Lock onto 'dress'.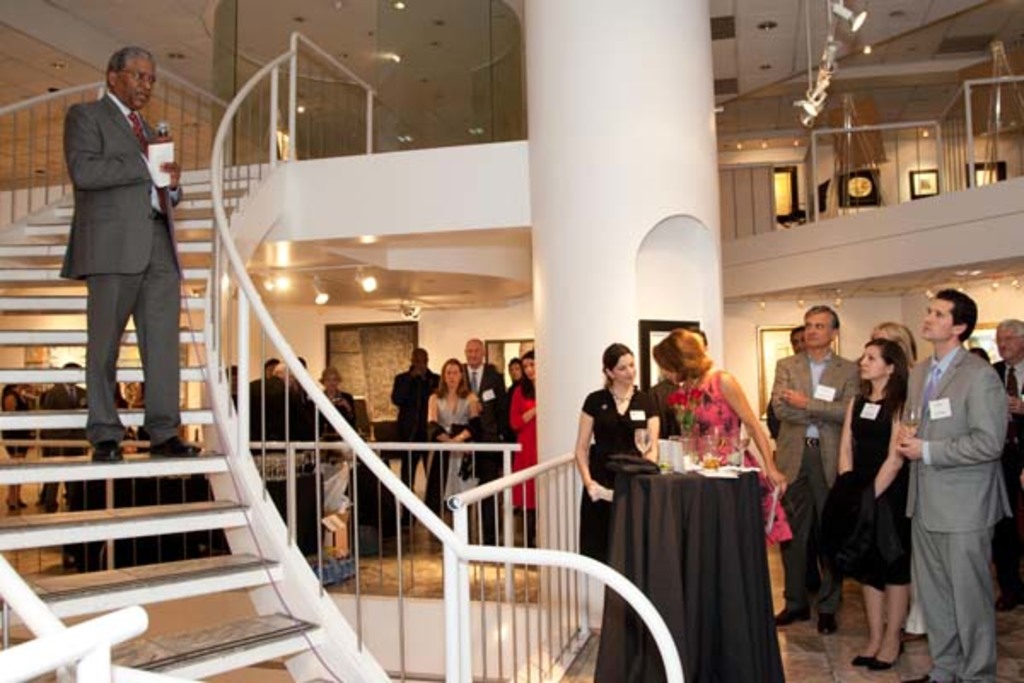
Locked: 845/389/913/598.
